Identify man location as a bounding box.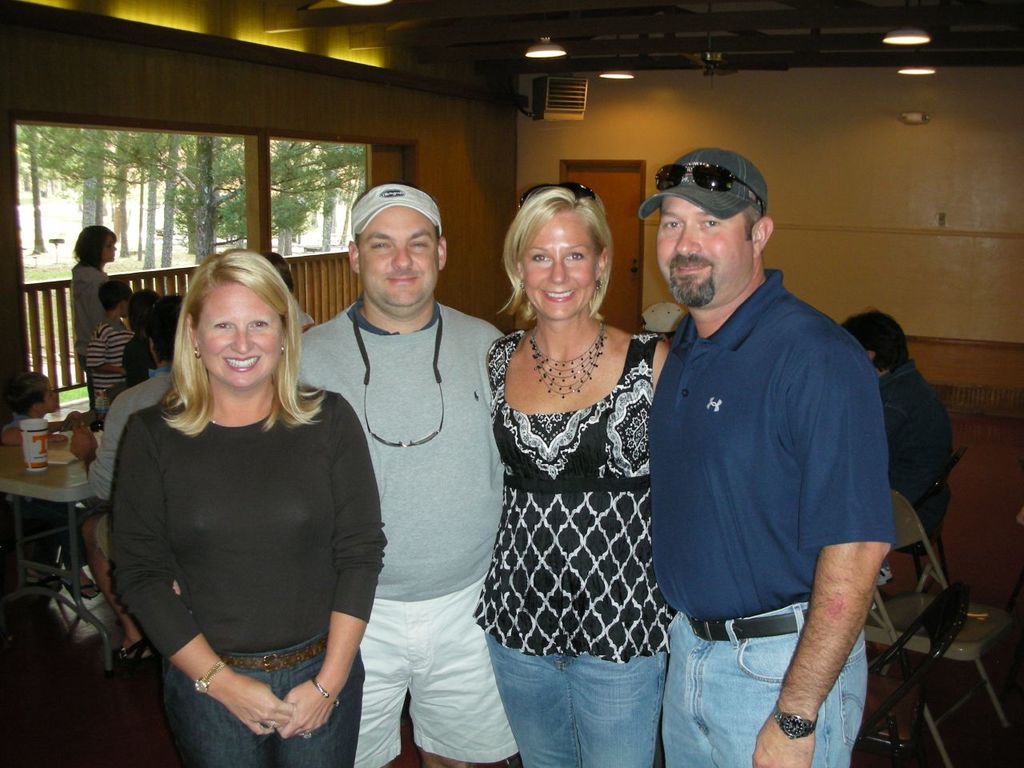
(left=634, top=144, right=914, bottom=730).
